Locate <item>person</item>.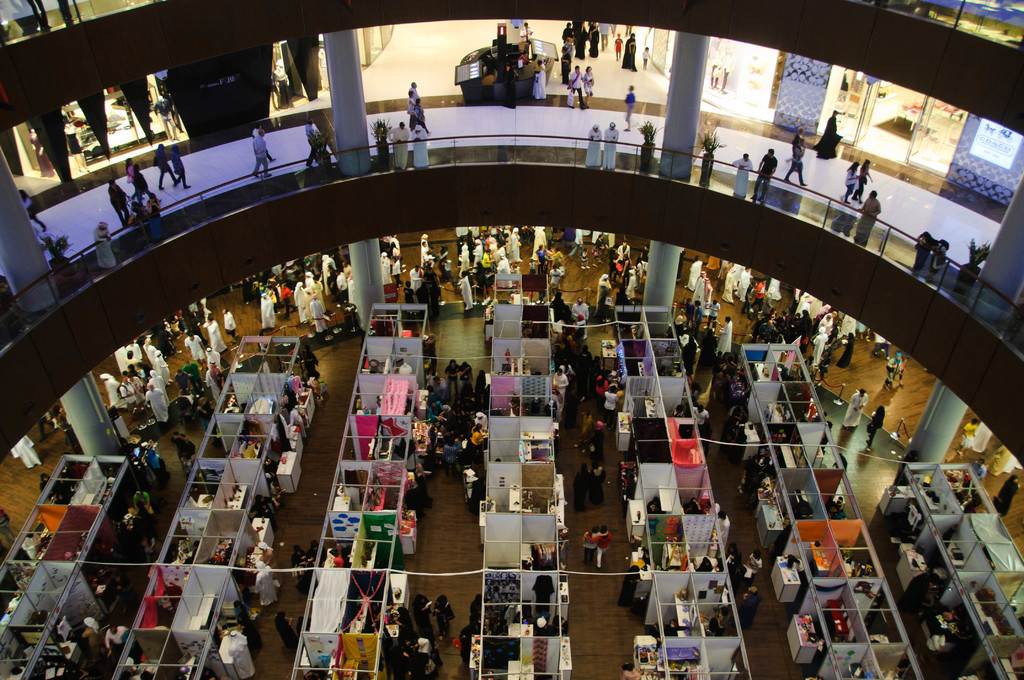
Bounding box: [602,121,620,170].
